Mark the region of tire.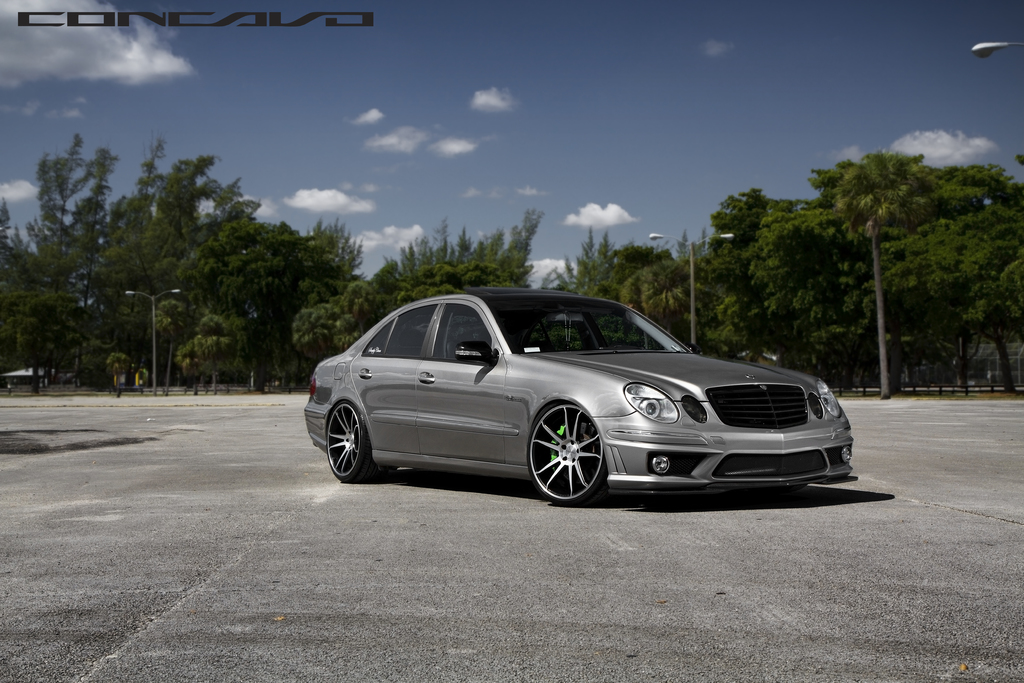
Region: 325:398:372:484.
